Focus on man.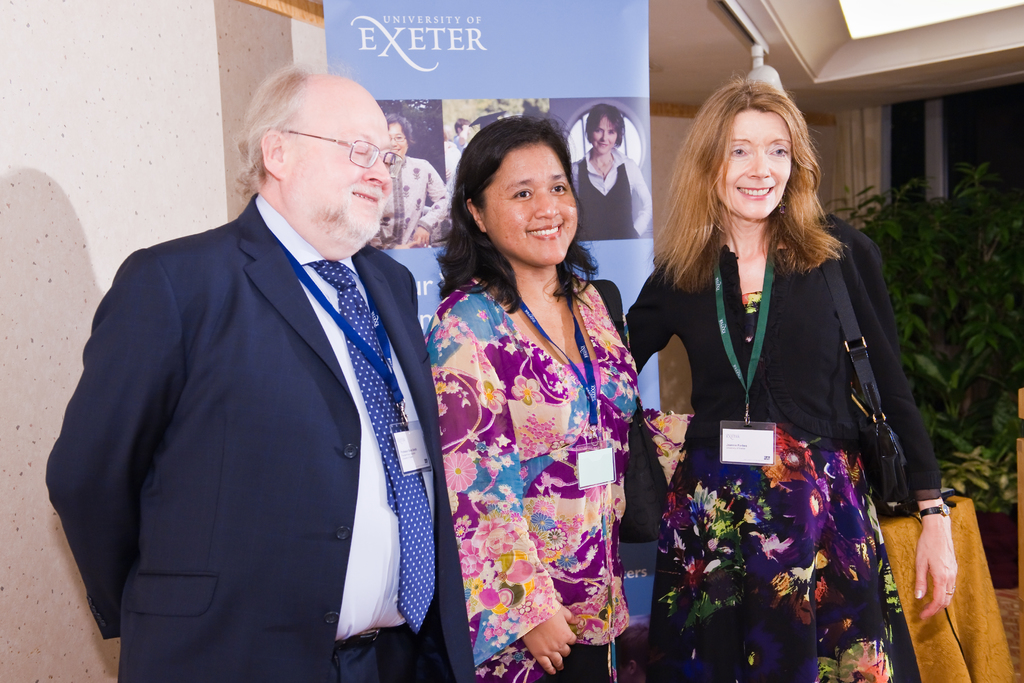
Focused at region(61, 39, 464, 678).
